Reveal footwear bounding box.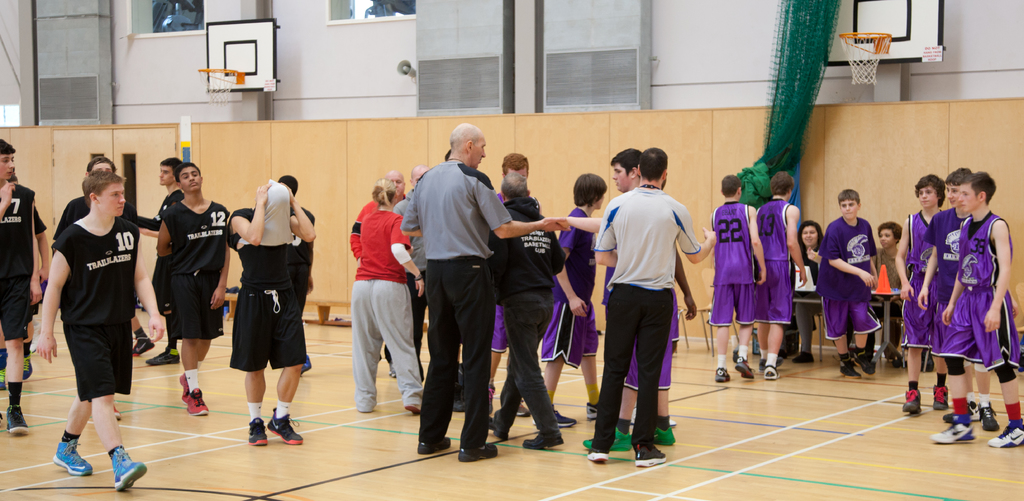
Revealed: (716,359,734,382).
